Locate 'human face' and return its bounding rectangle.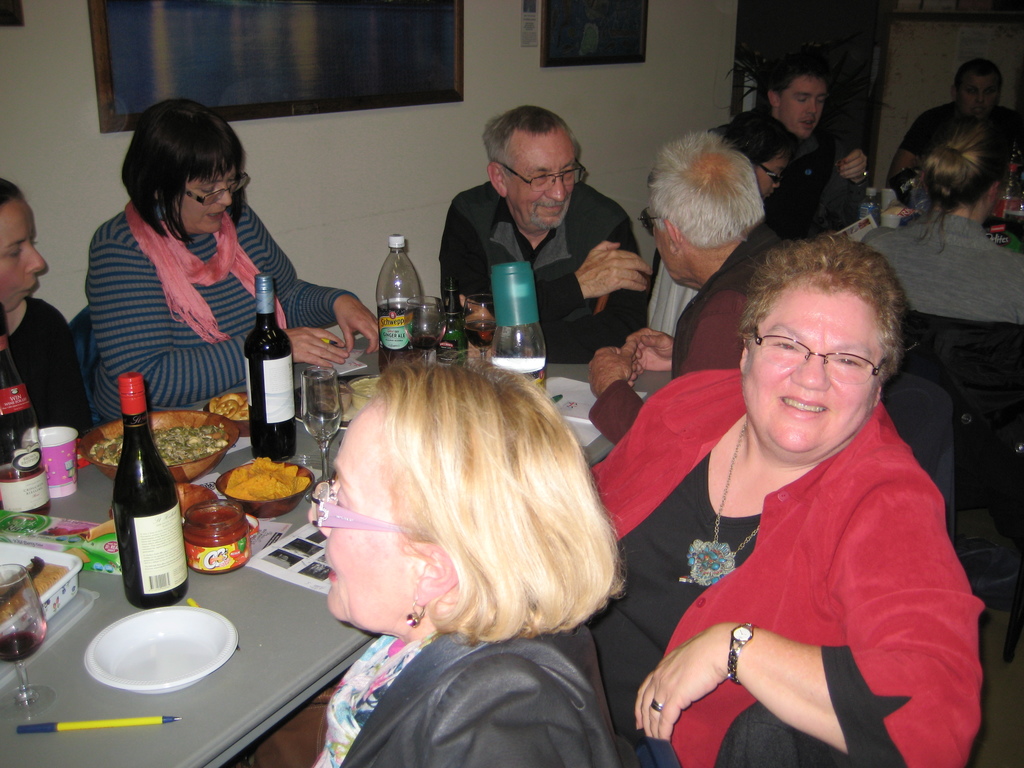
x1=316, y1=404, x2=424, y2=636.
